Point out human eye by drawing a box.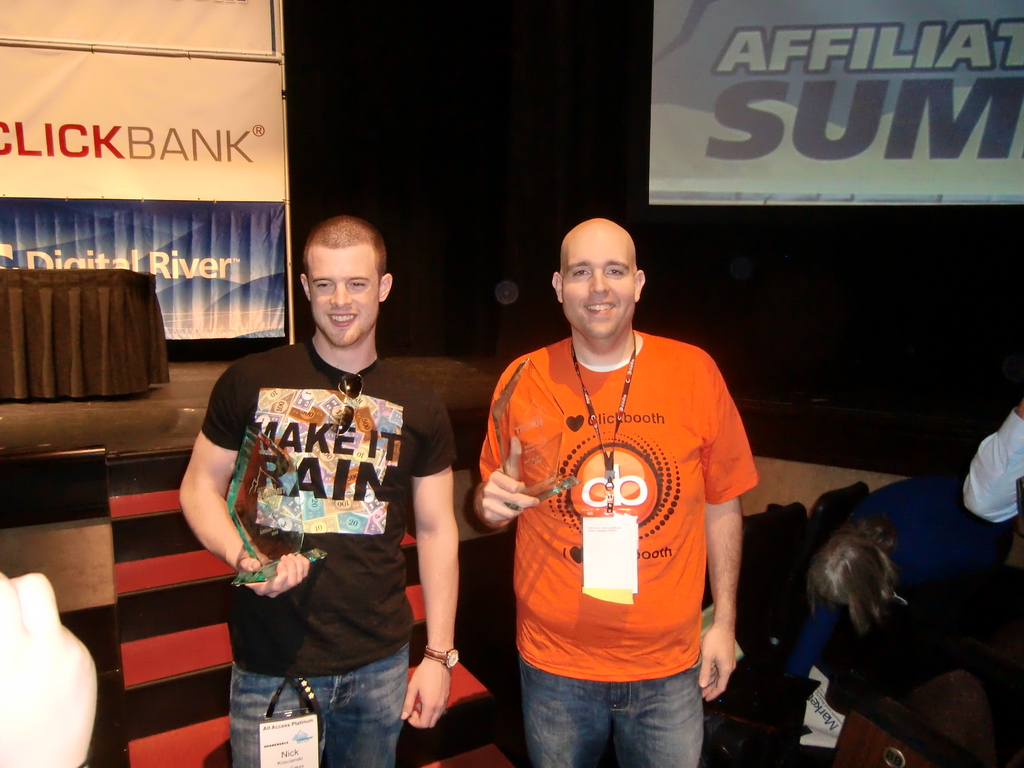
detection(607, 262, 630, 282).
